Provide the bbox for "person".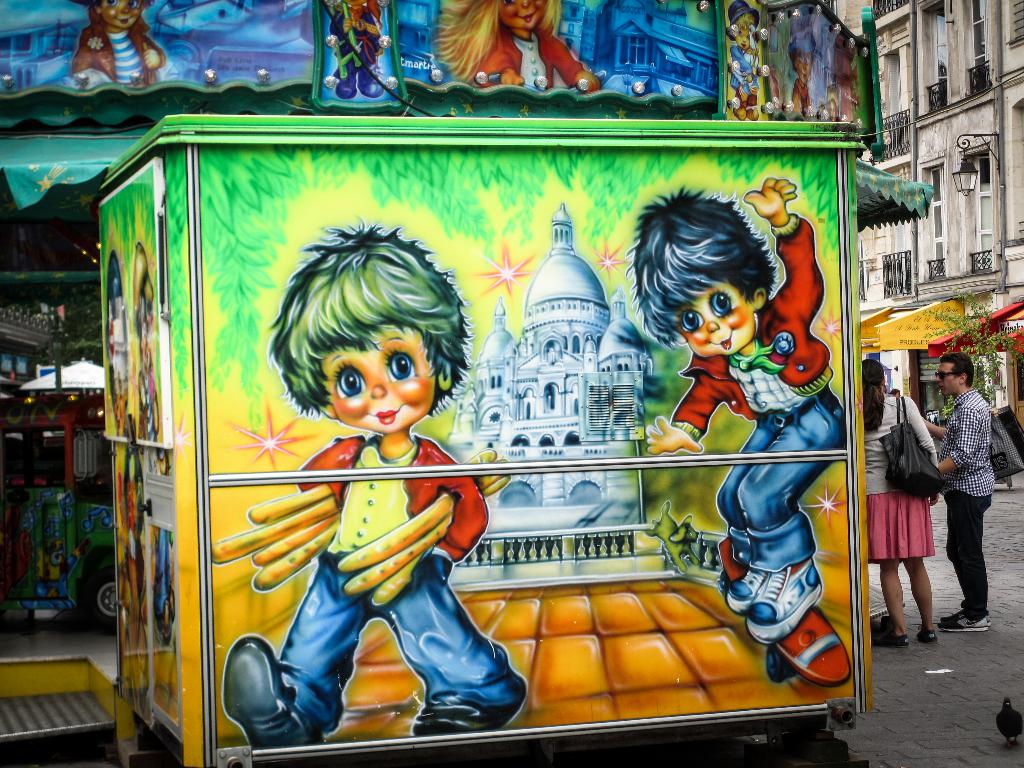
bbox(862, 357, 935, 644).
